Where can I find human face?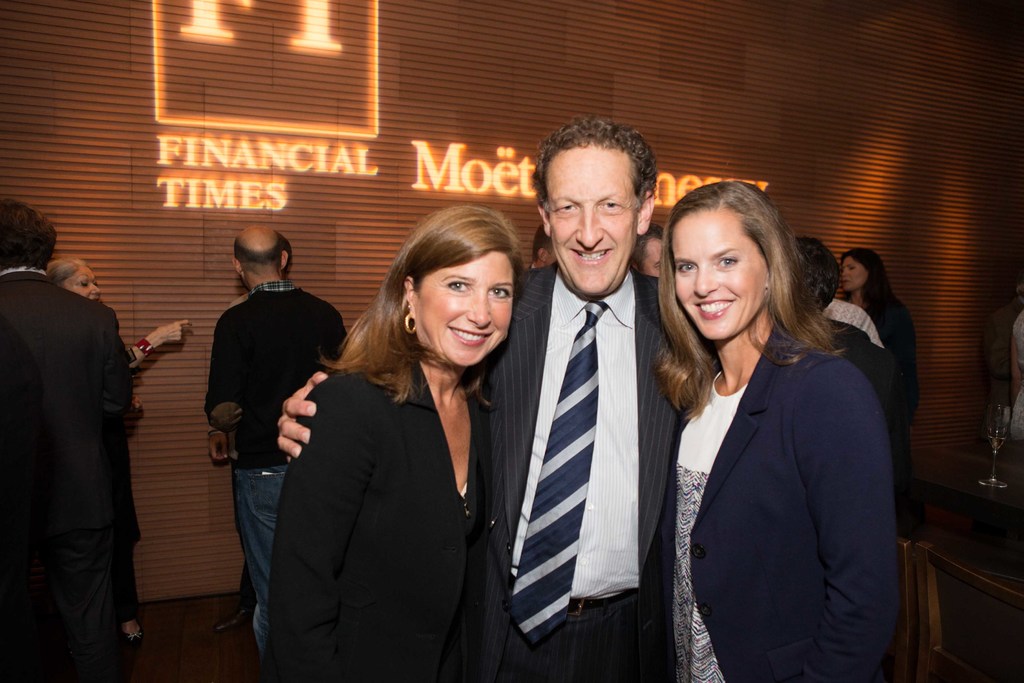
You can find it at bbox=[414, 252, 514, 362].
